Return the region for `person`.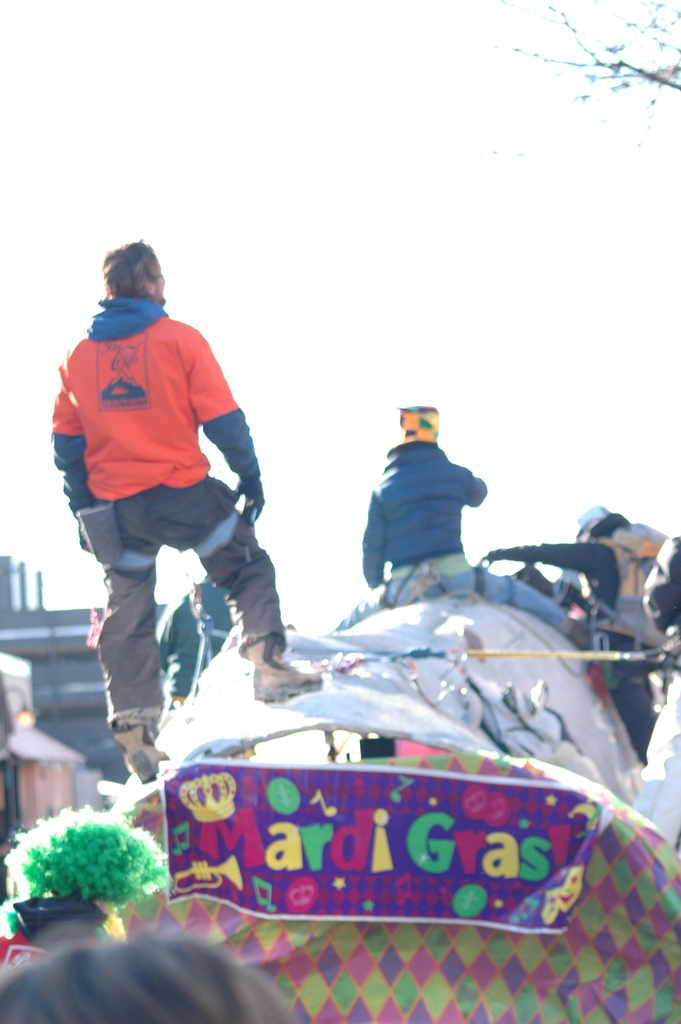
<bbox>45, 207, 267, 784</bbox>.
